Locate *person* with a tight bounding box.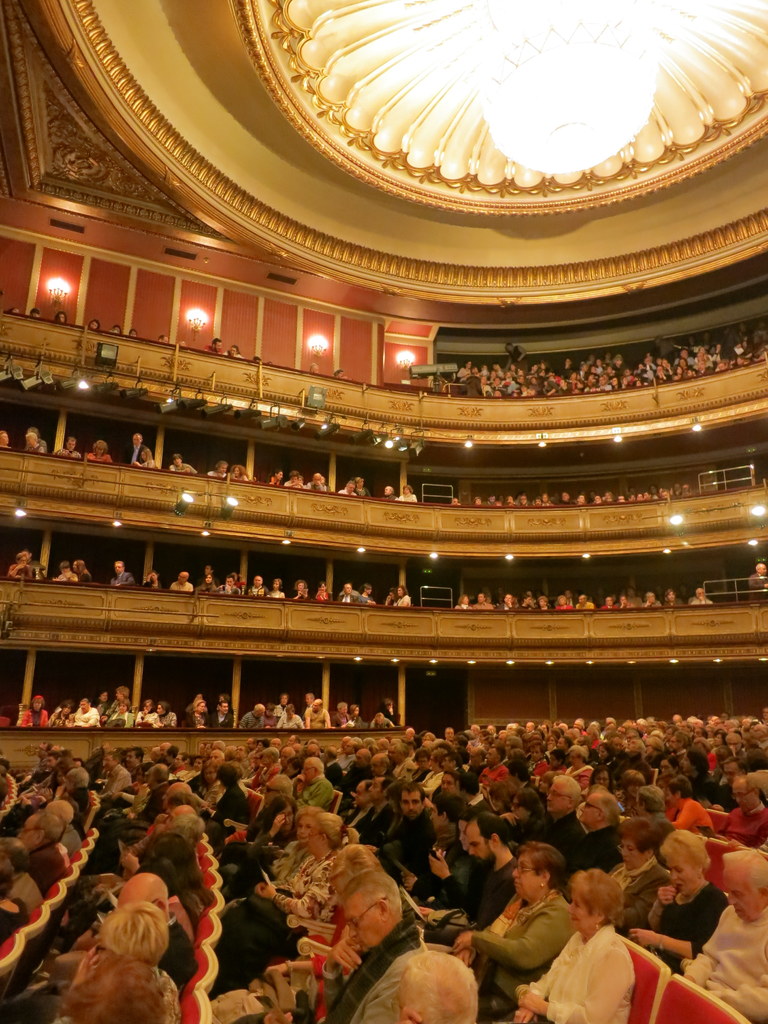
rect(141, 444, 157, 465).
